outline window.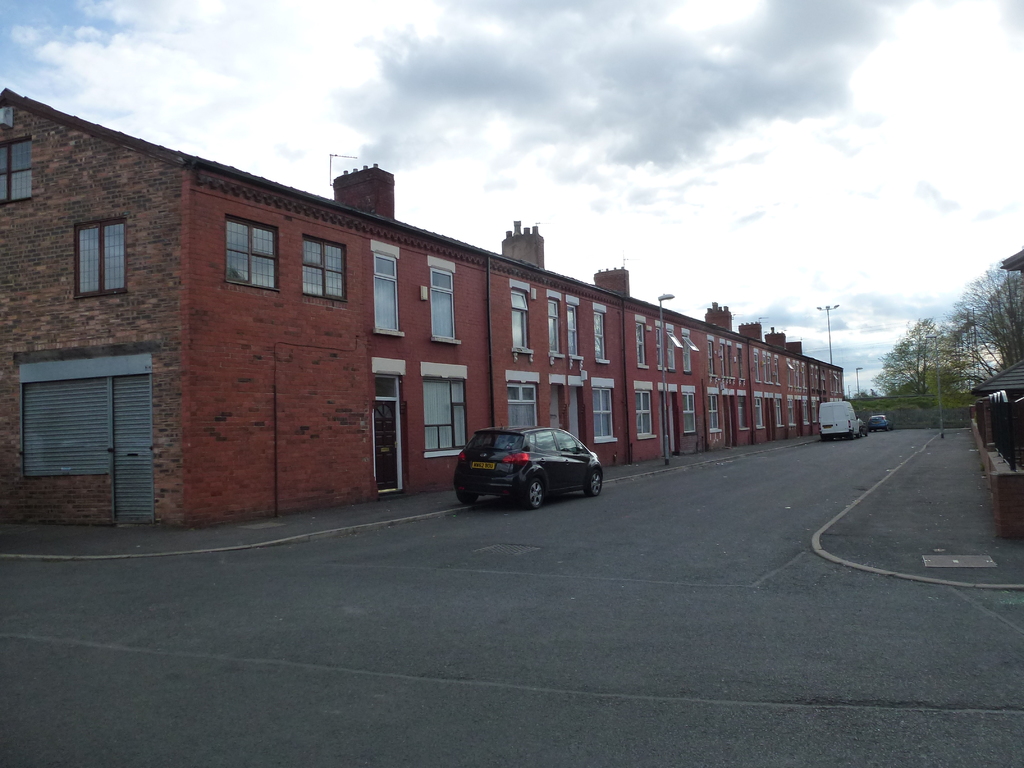
Outline: select_region(776, 394, 784, 428).
